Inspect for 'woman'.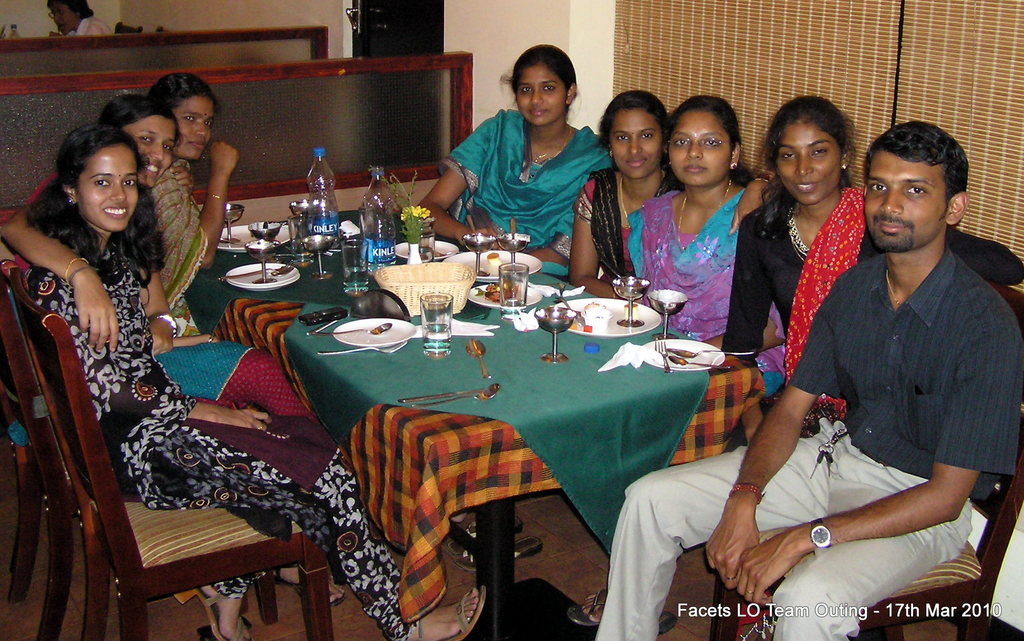
Inspection: 24:122:488:640.
